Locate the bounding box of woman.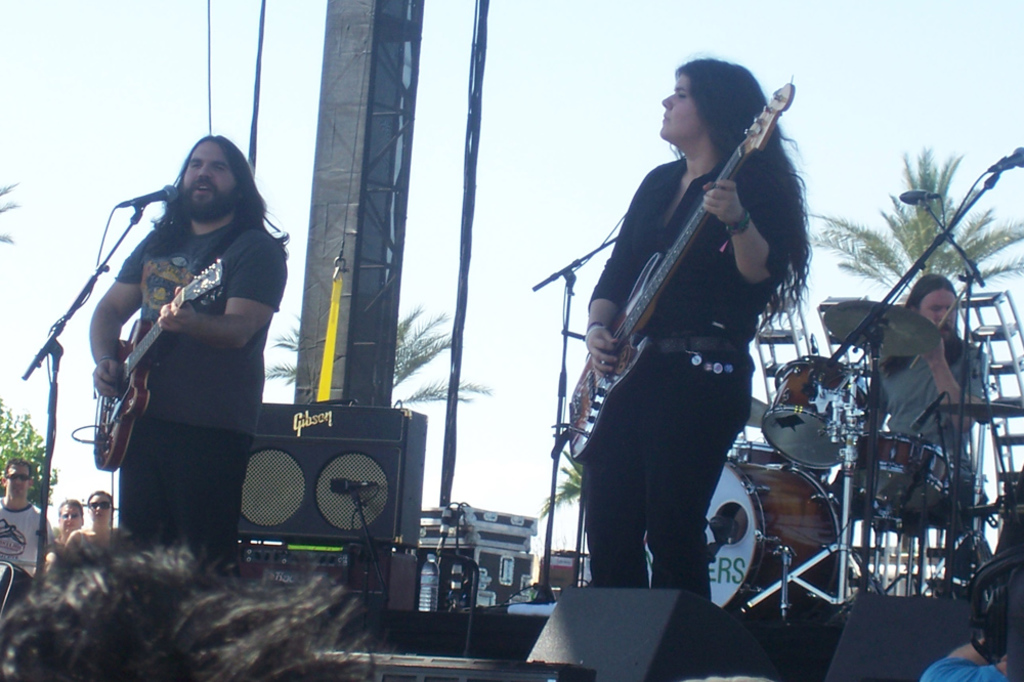
Bounding box: BBox(62, 487, 121, 557).
